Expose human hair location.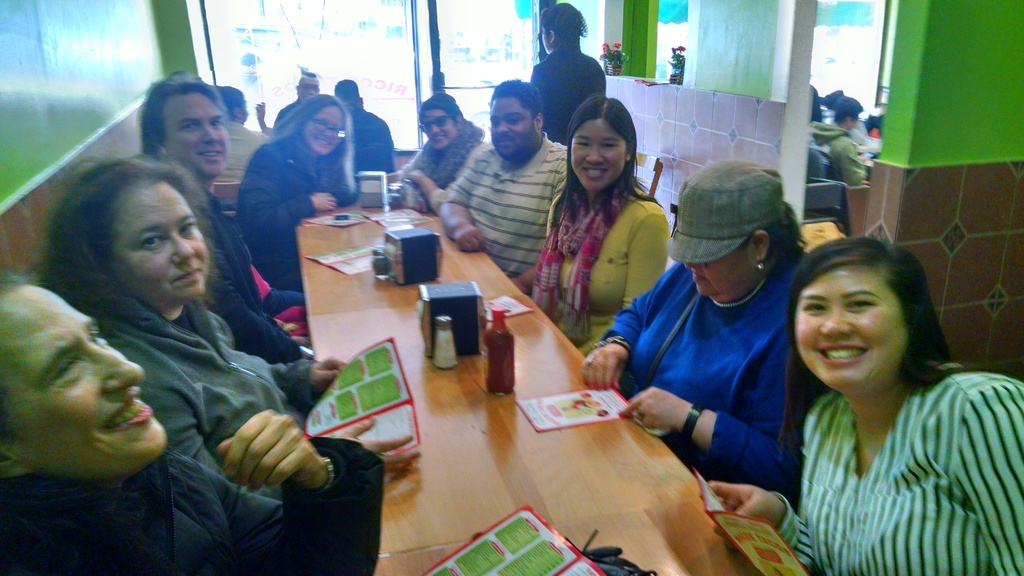
Exposed at [553, 92, 659, 221].
